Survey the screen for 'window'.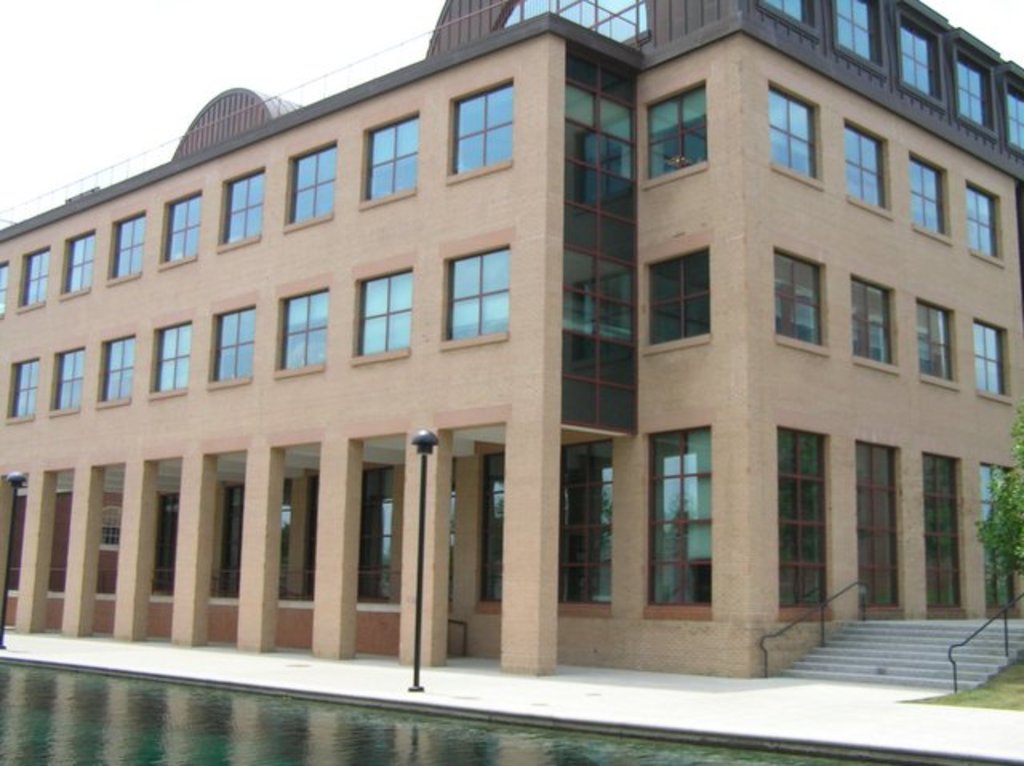
Survey found: [218,154,264,249].
